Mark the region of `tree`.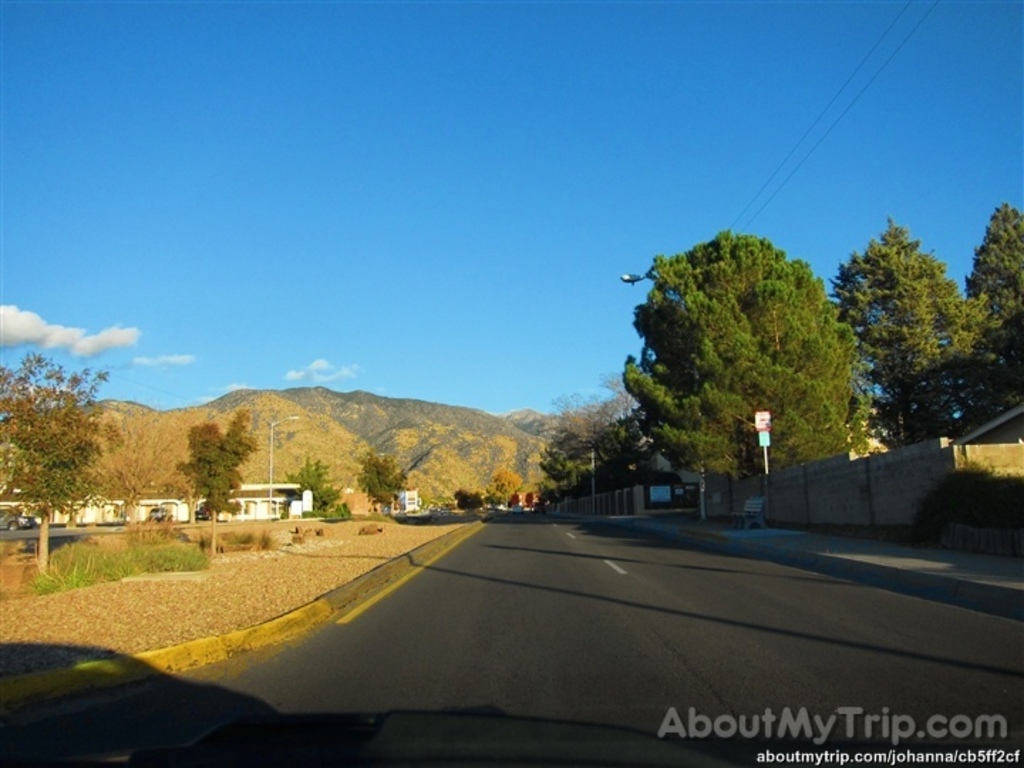
Region: 826/216/974/454.
